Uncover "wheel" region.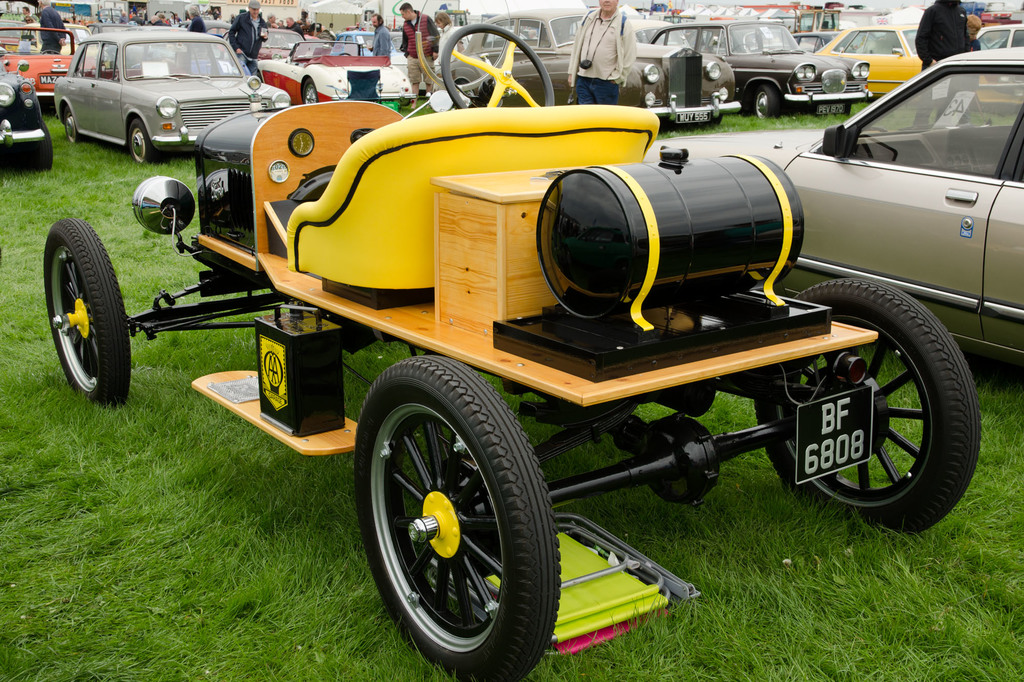
Uncovered: 127 120 161 162.
